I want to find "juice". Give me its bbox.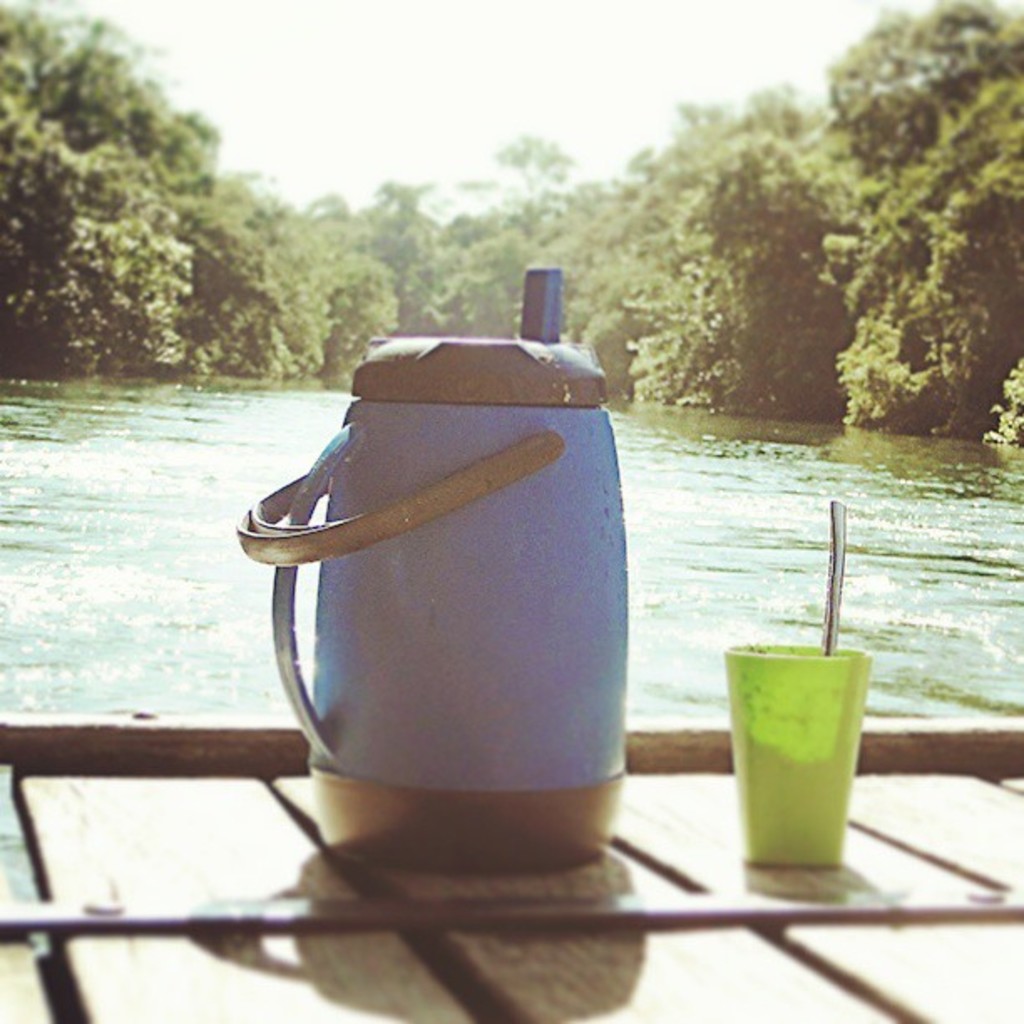
Rect(730, 634, 880, 895).
